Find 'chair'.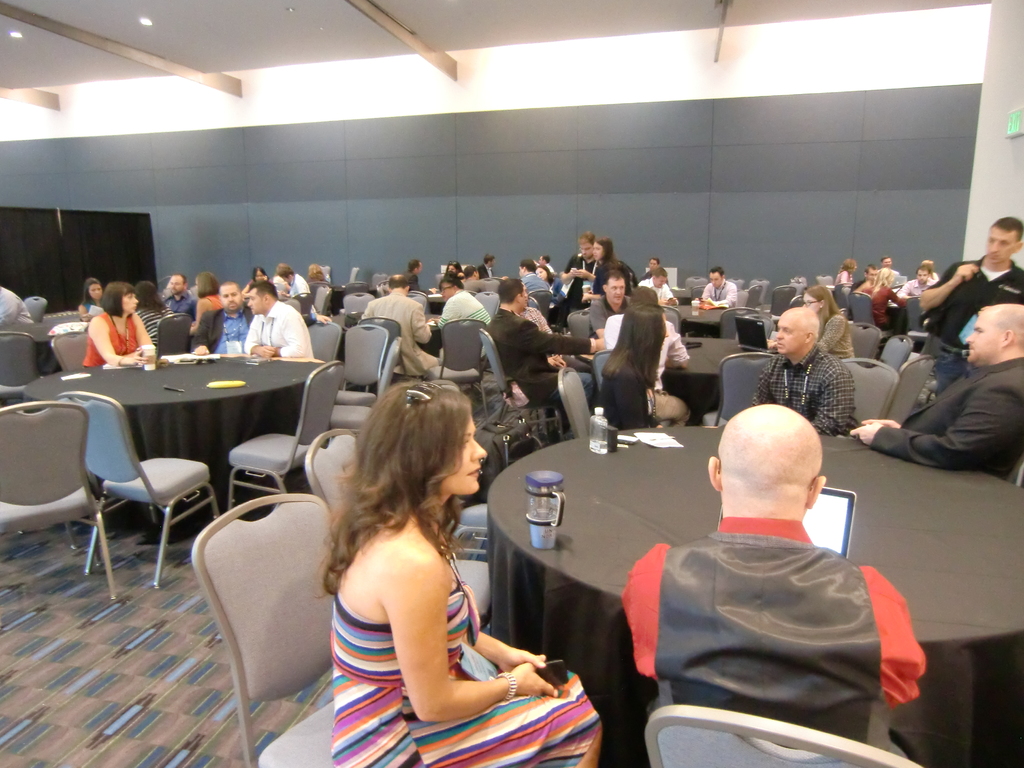
775, 286, 797, 314.
